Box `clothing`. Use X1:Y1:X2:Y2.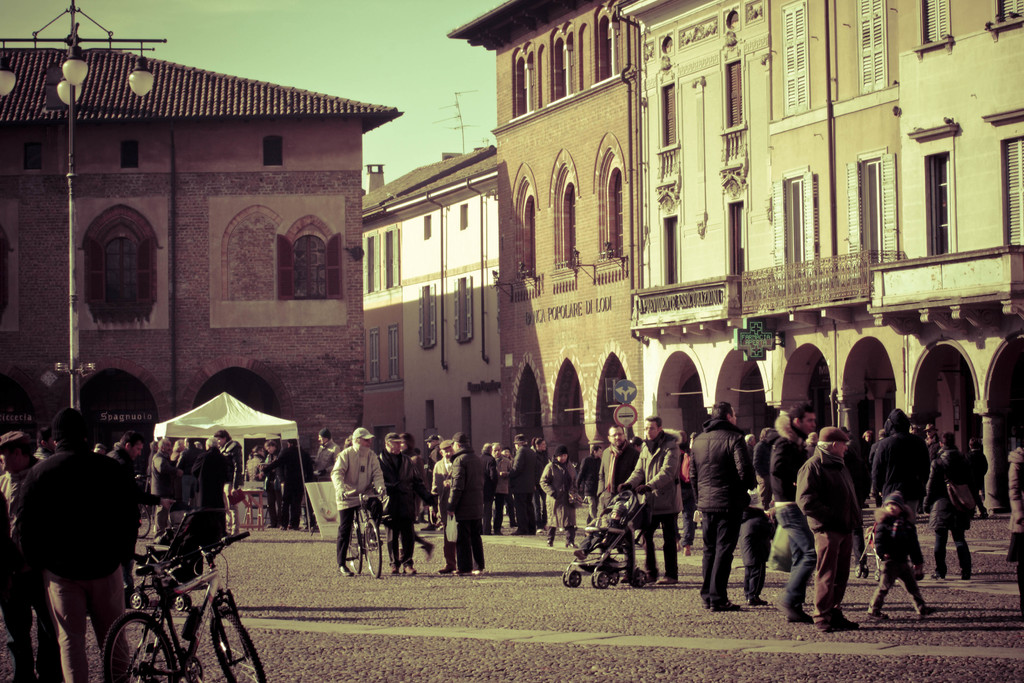
627:432:682:519.
